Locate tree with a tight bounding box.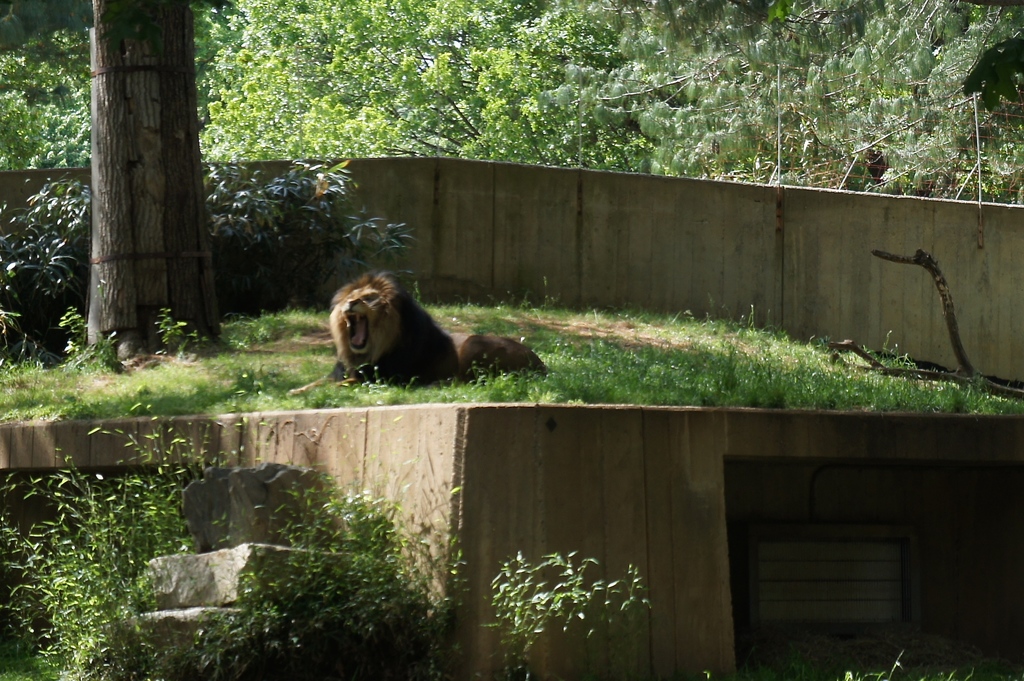
52:0:265:357.
